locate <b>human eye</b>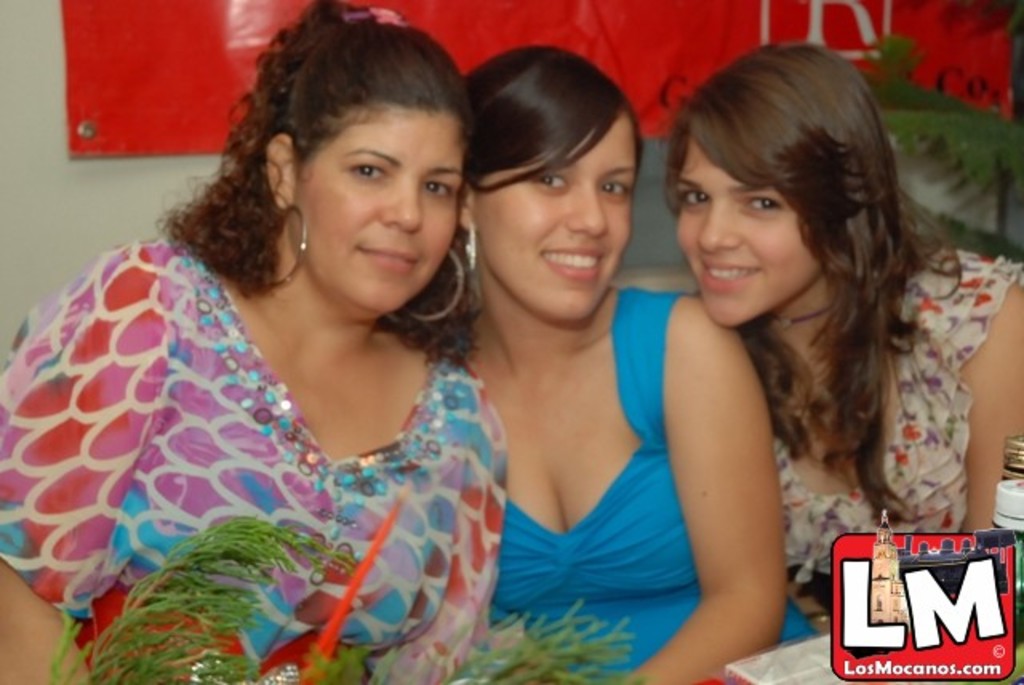
bbox(349, 158, 392, 179)
